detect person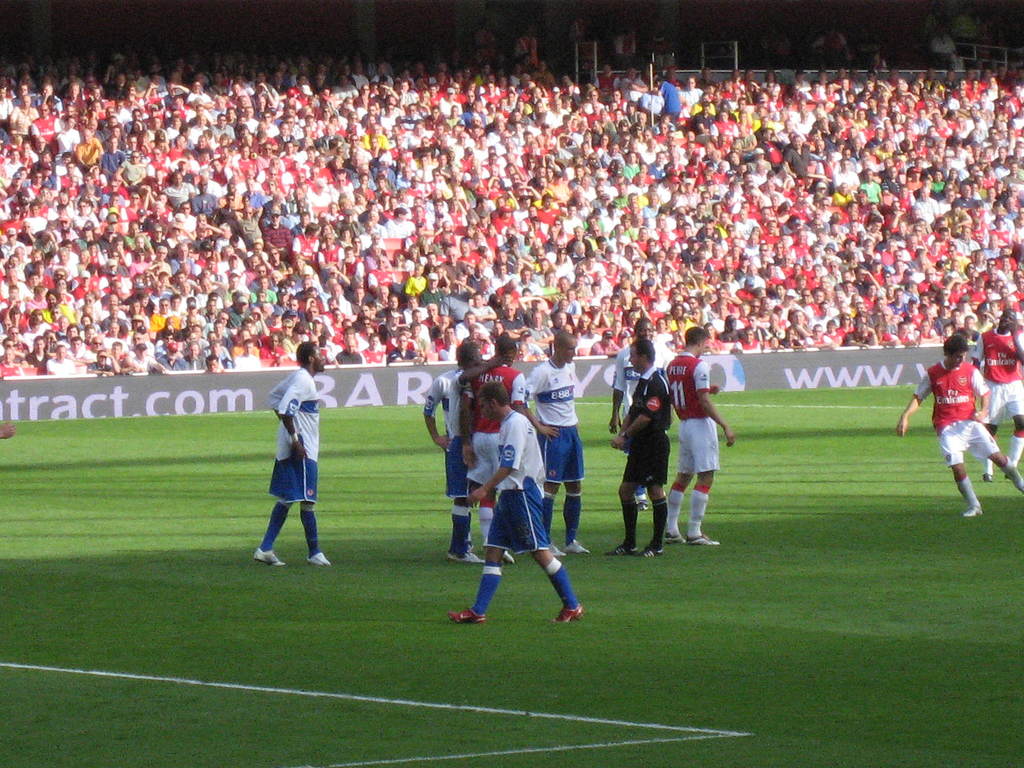
bbox(465, 336, 554, 558)
